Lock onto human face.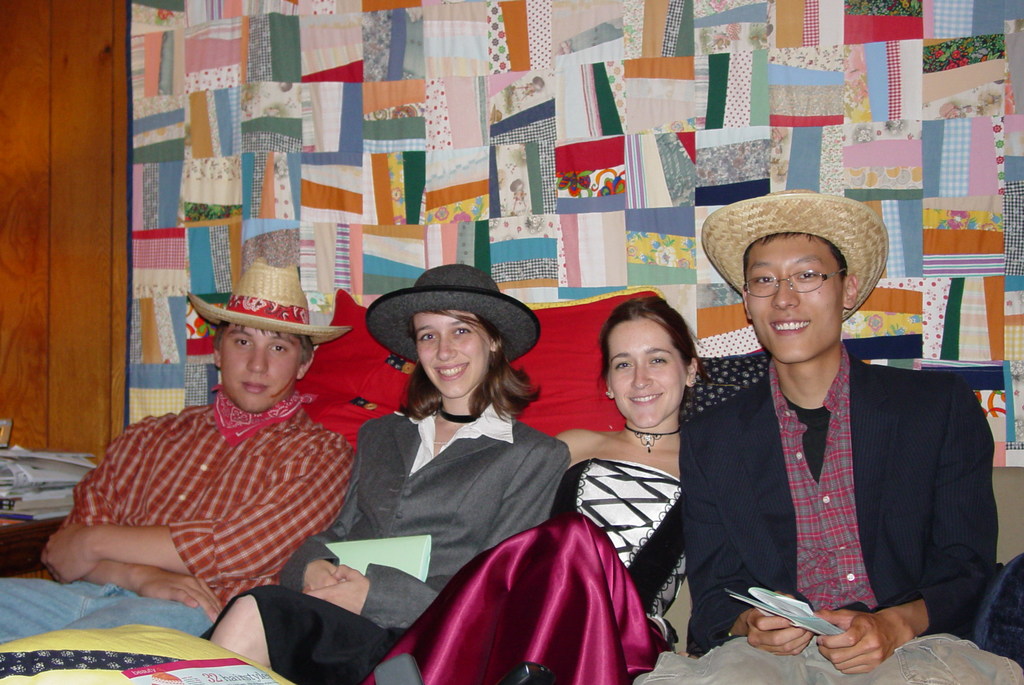
Locked: detection(220, 325, 303, 417).
